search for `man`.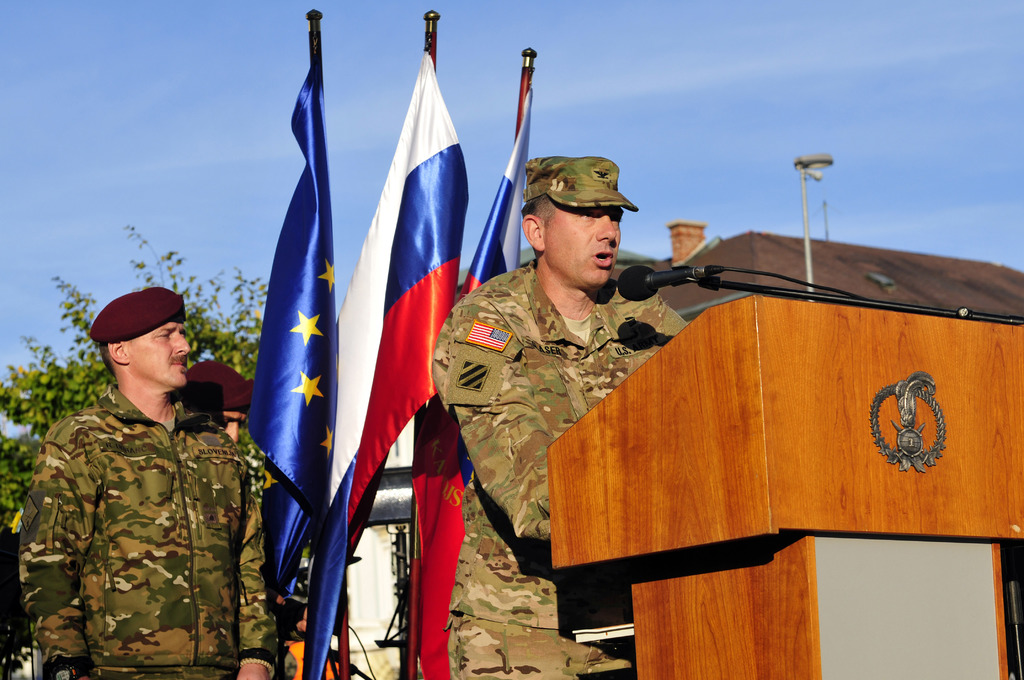
Found at BBox(170, 359, 256, 448).
